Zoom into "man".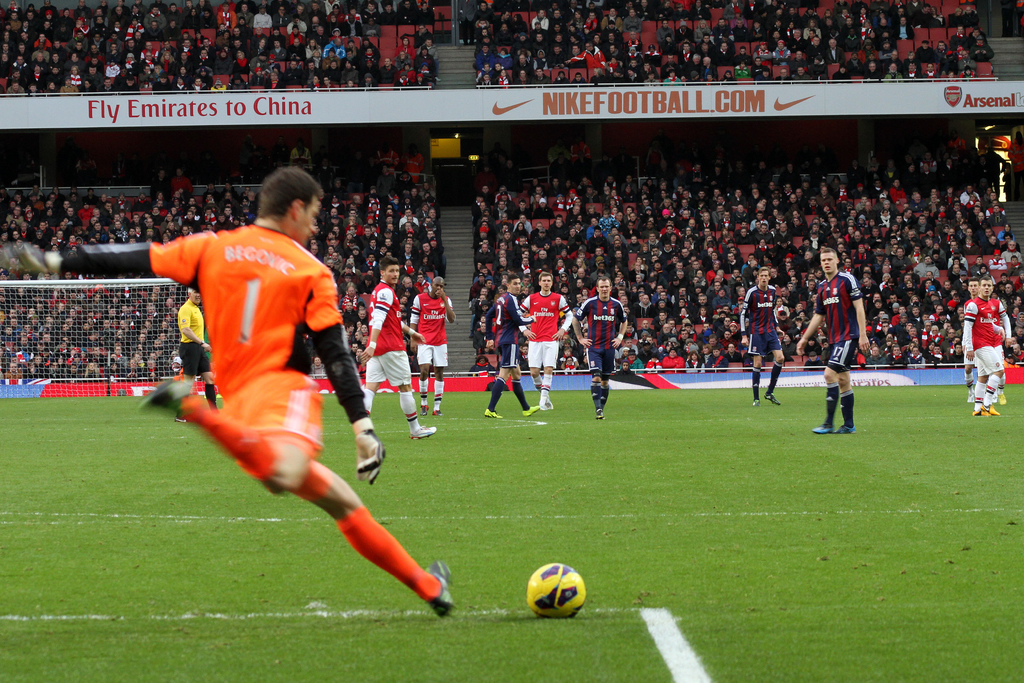
Zoom target: bbox=[484, 273, 535, 421].
